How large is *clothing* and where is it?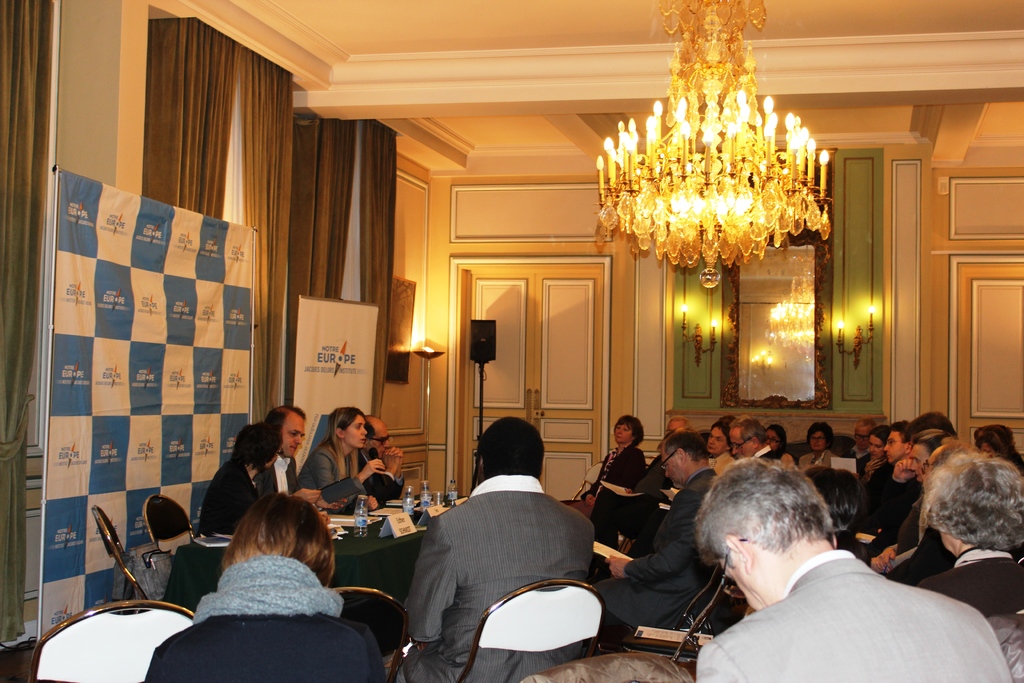
Bounding box: region(797, 452, 840, 466).
